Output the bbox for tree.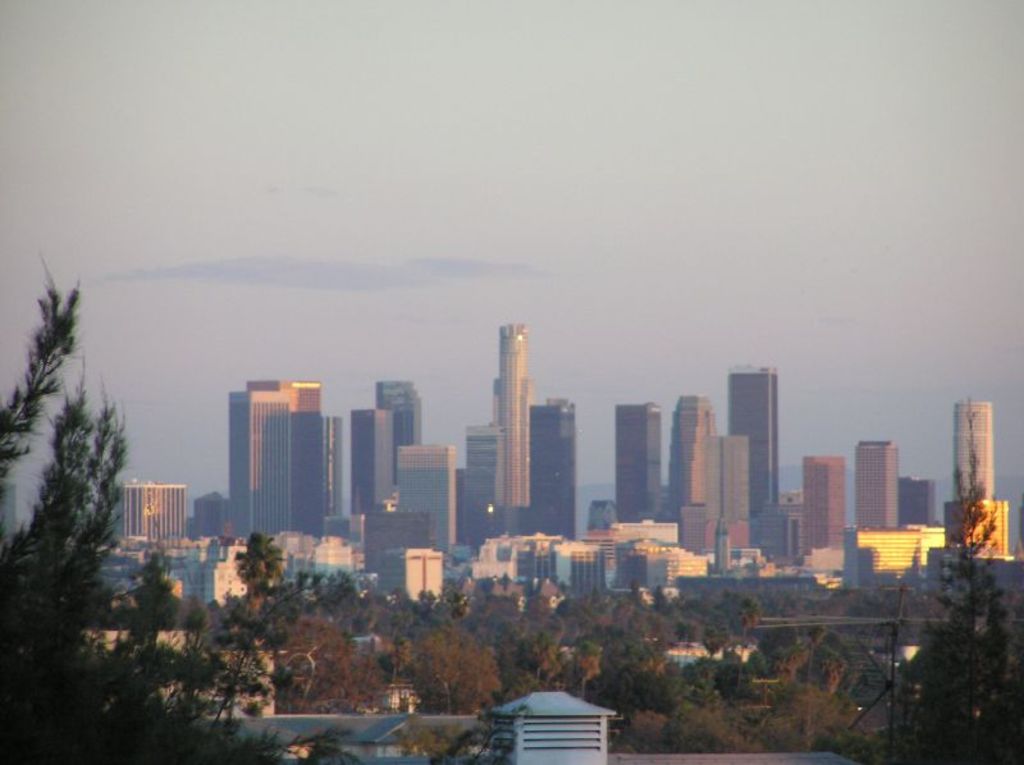
left=270, top=617, right=392, bottom=718.
